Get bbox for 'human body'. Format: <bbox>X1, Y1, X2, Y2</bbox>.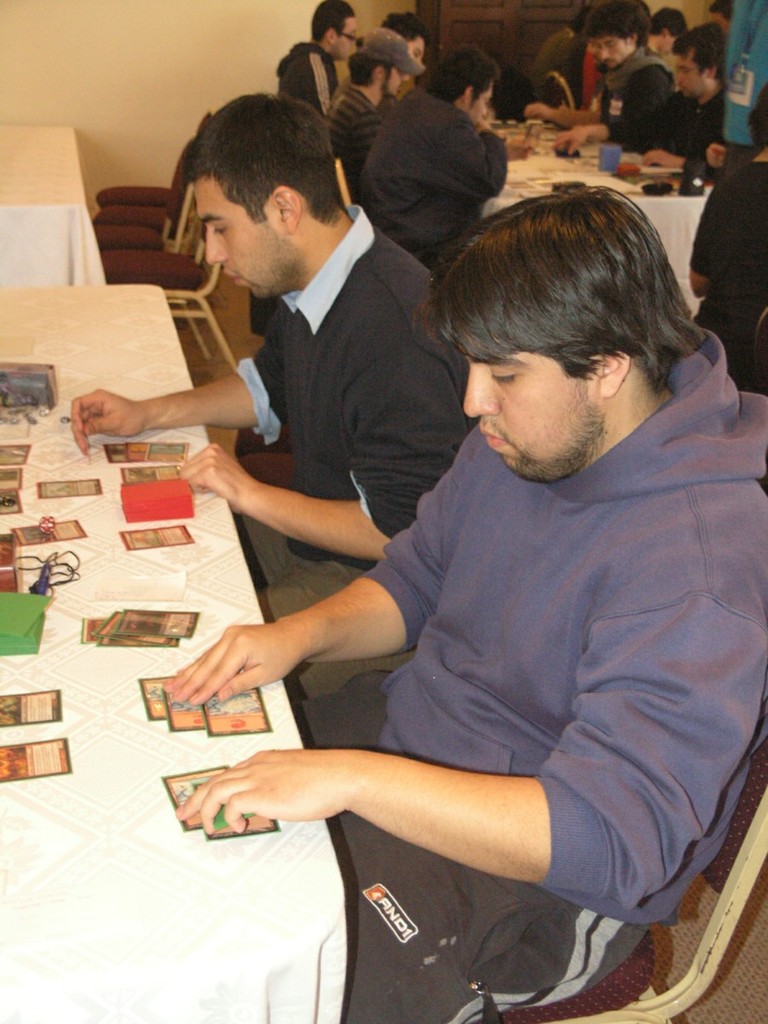
<bbox>363, 39, 498, 265</bbox>.
